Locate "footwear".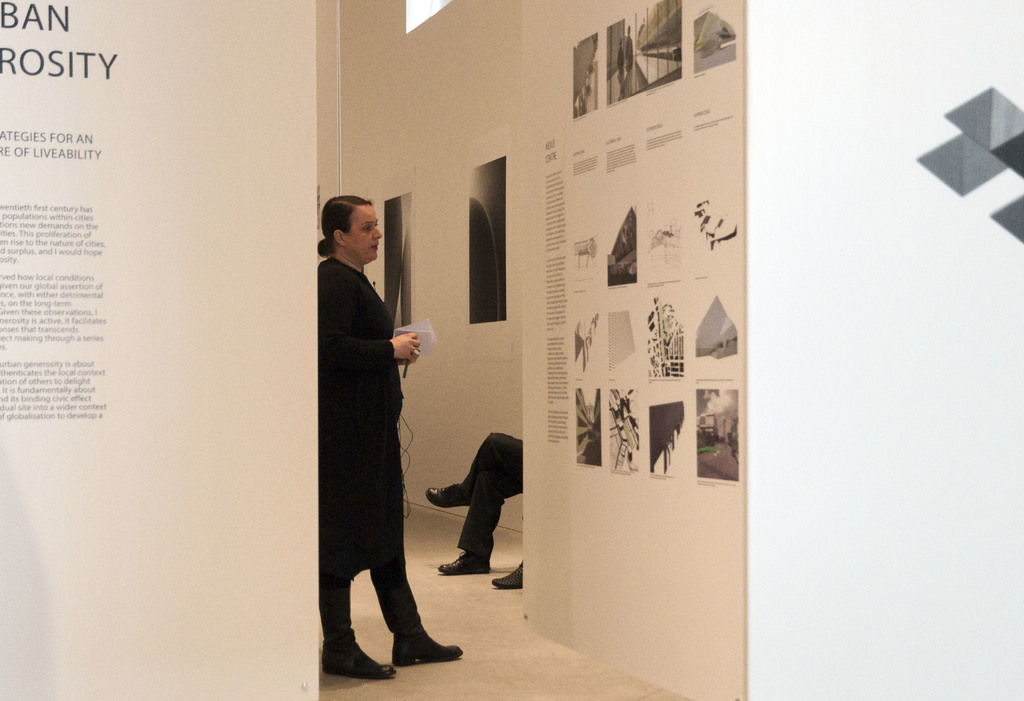
Bounding box: crop(493, 545, 539, 594).
